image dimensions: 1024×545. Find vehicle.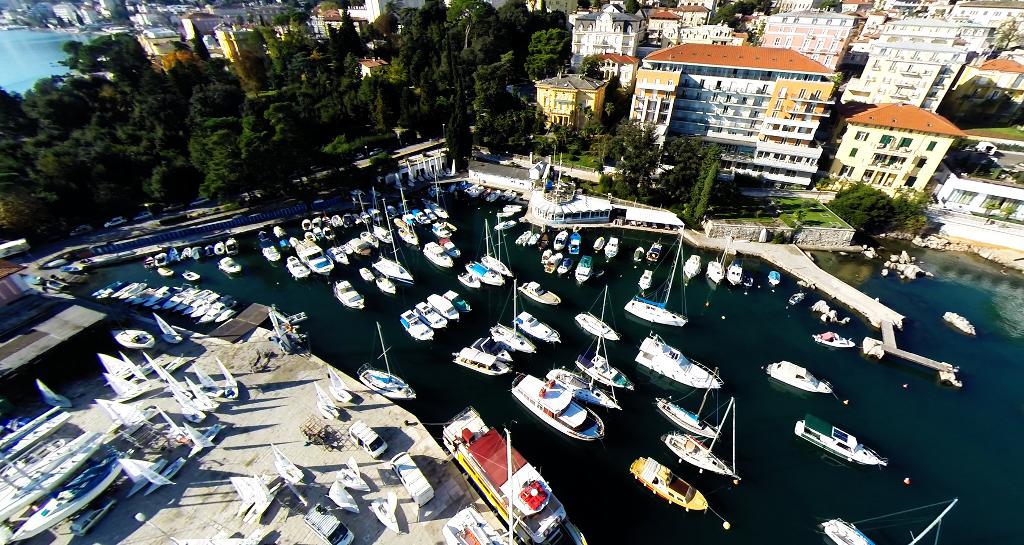
(638, 321, 724, 399).
